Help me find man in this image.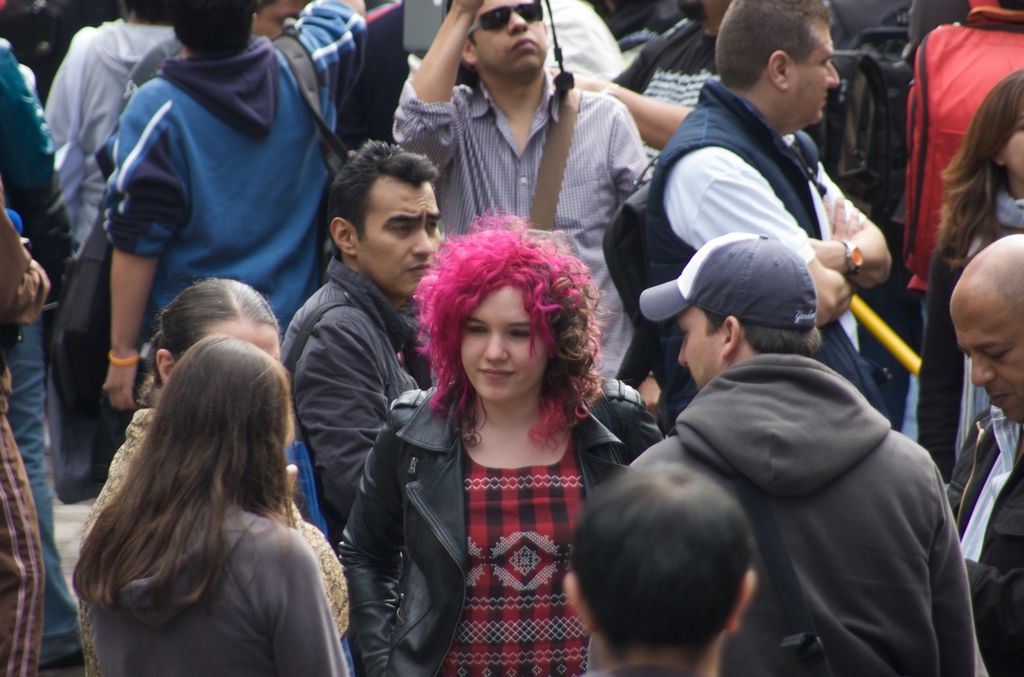
Found it: box(100, 0, 364, 410).
